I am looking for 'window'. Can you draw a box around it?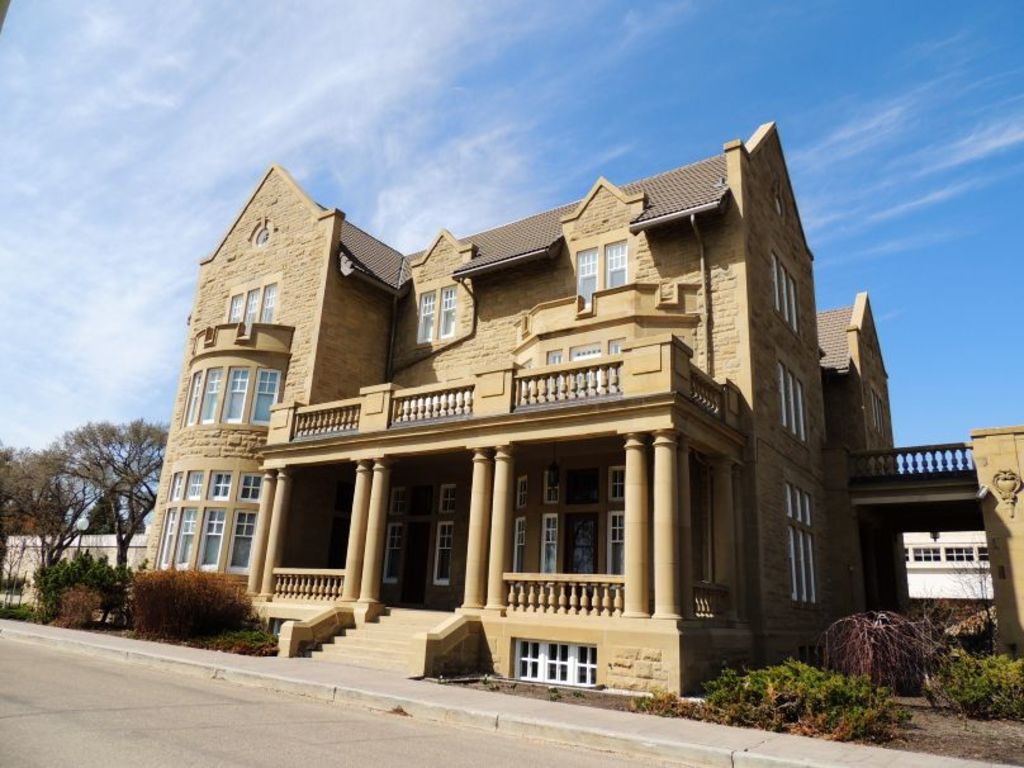
Sure, the bounding box is <region>910, 544, 942, 560</region>.
